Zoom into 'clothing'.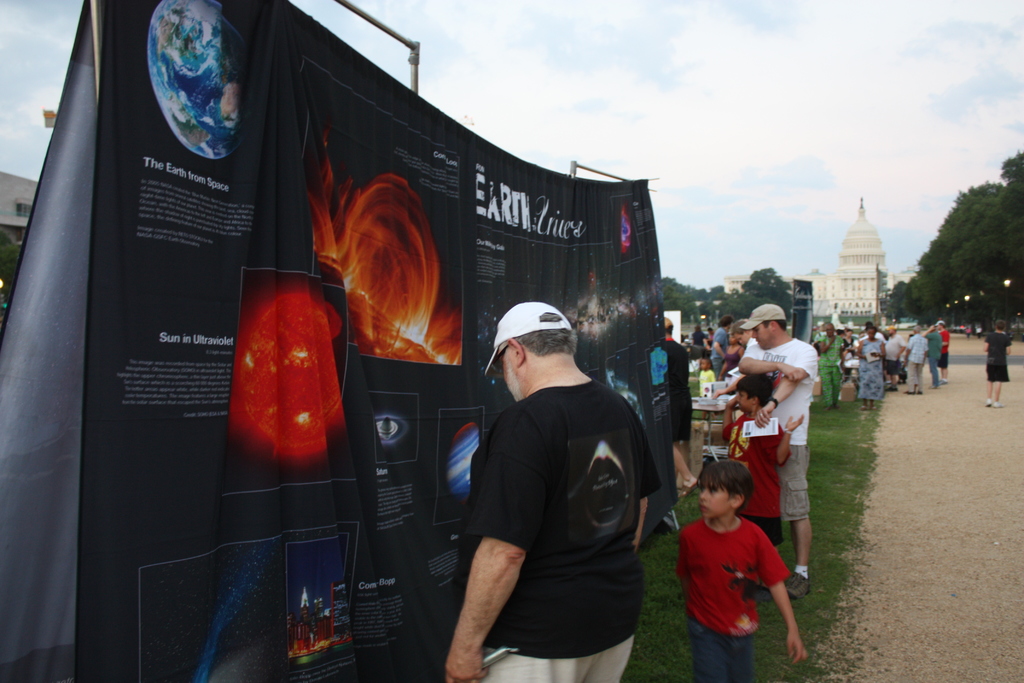
Zoom target: [left=925, top=330, right=943, bottom=386].
